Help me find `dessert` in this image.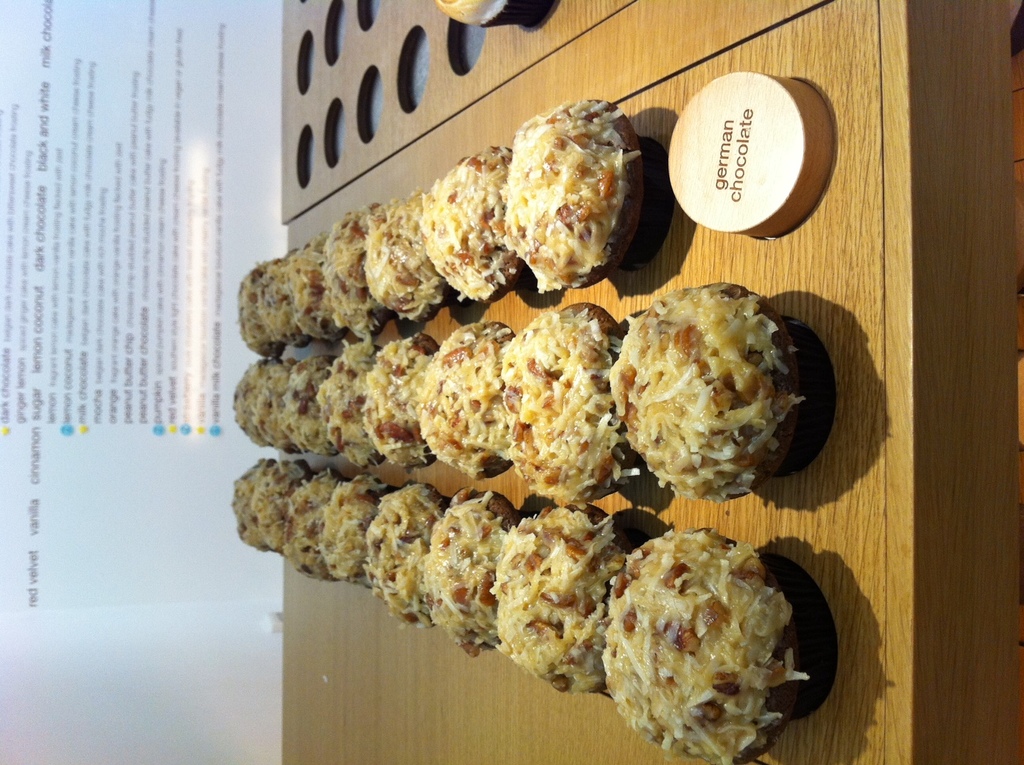
Found it: l=258, t=252, r=293, b=336.
